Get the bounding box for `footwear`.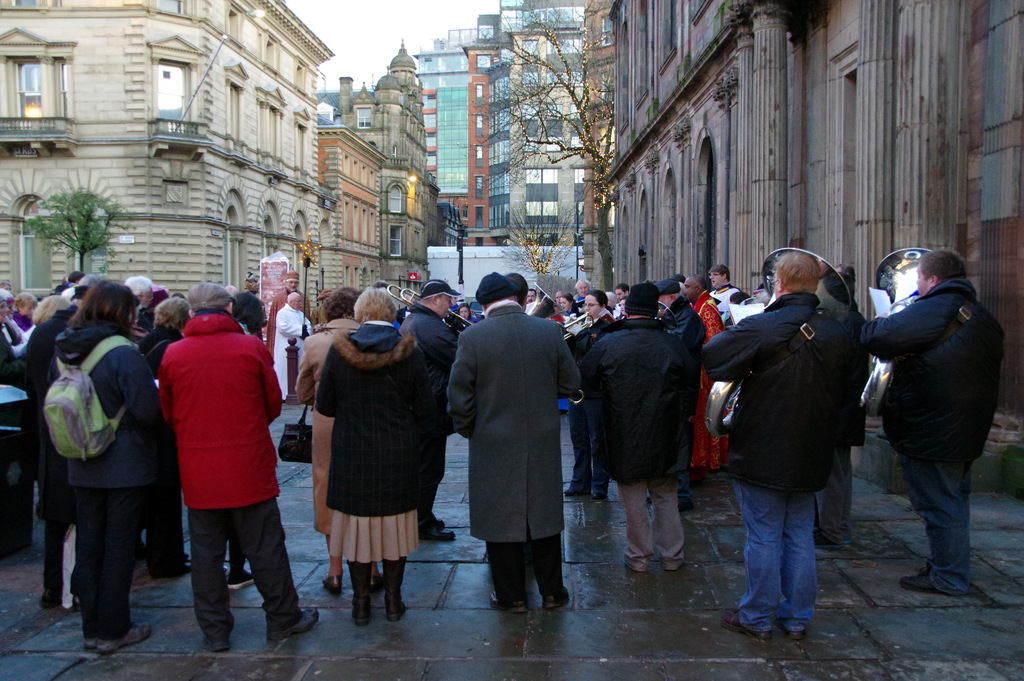
38,586,59,607.
